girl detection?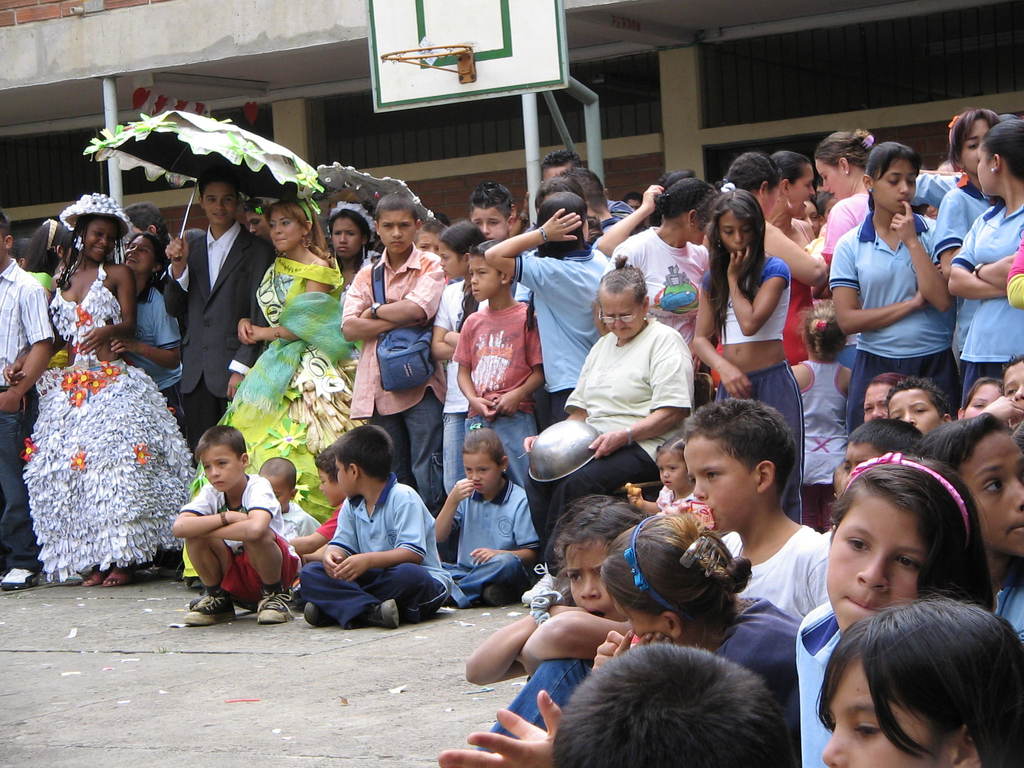
crop(786, 477, 1000, 765)
